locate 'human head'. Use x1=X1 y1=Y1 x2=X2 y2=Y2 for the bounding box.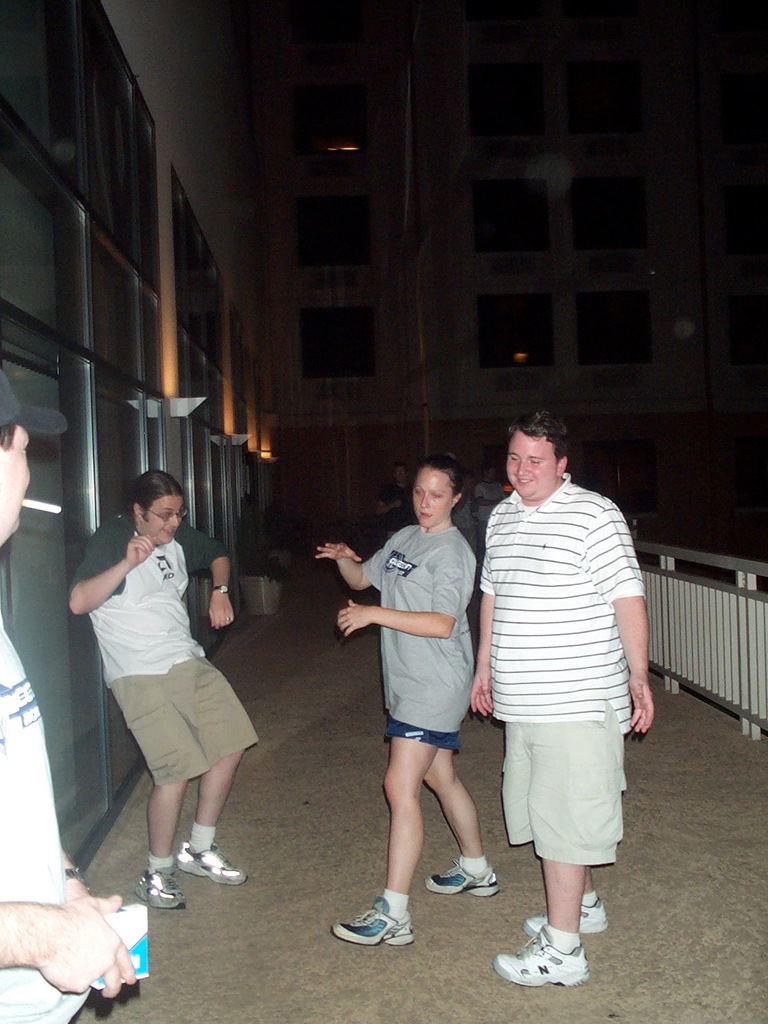
x1=410 y1=454 x2=458 y2=526.
